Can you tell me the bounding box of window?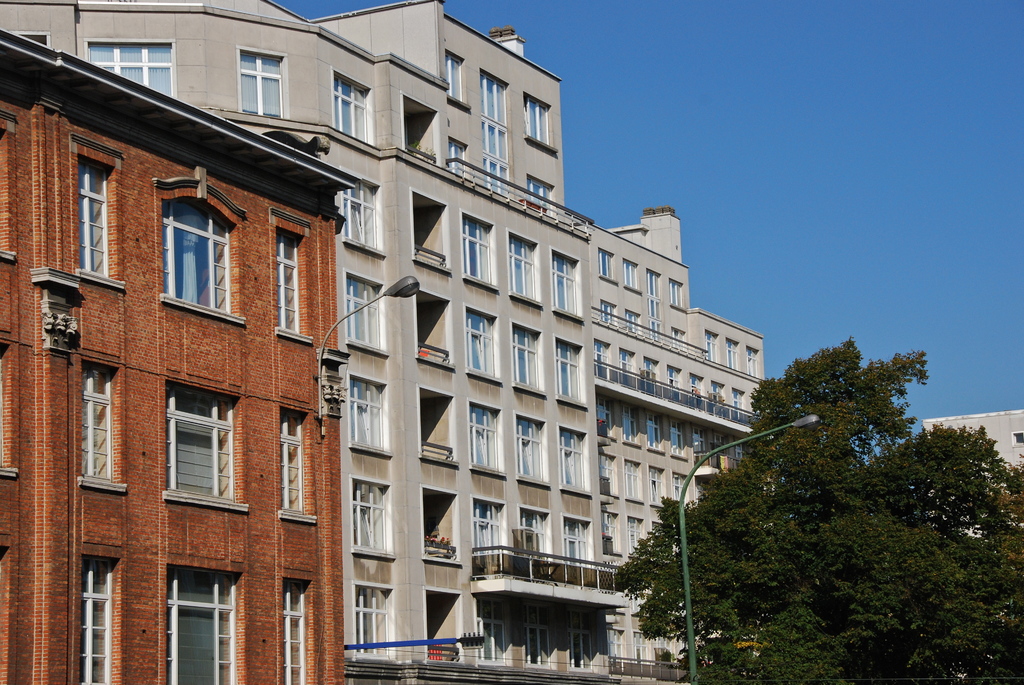
x1=557, y1=337, x2=588, y2=413.
